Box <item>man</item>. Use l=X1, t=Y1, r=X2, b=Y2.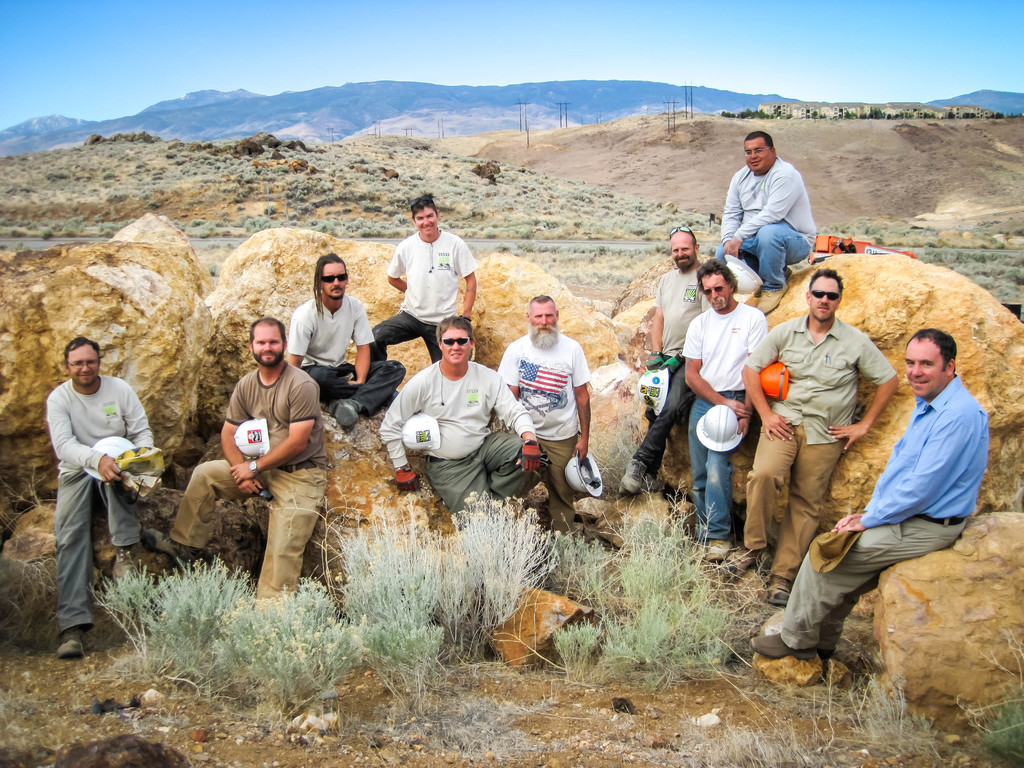
l=616, t=224, r=708, b=499.
